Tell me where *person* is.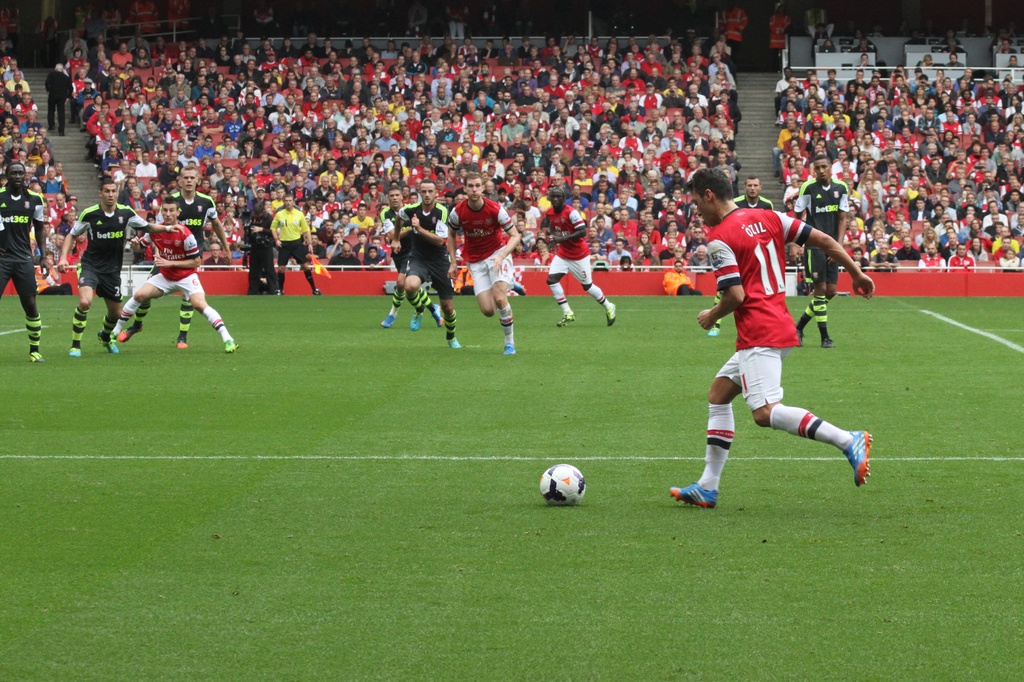
*person* is at (100,197,237,356).
